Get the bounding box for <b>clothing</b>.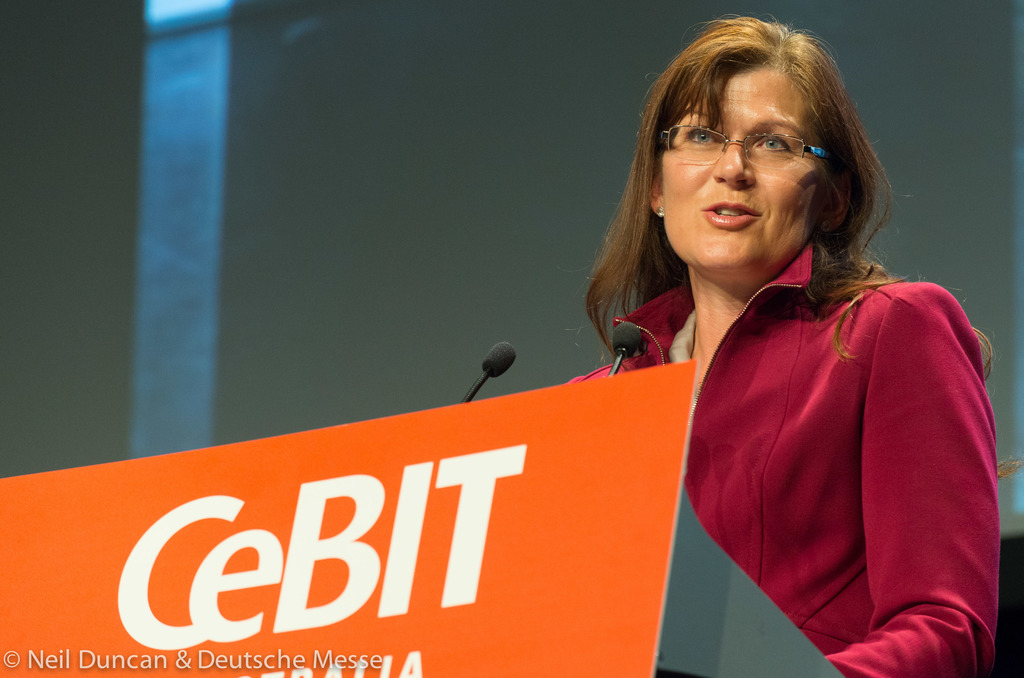
pyautogui.locateOnScreen(552, 215, 988, 620).
